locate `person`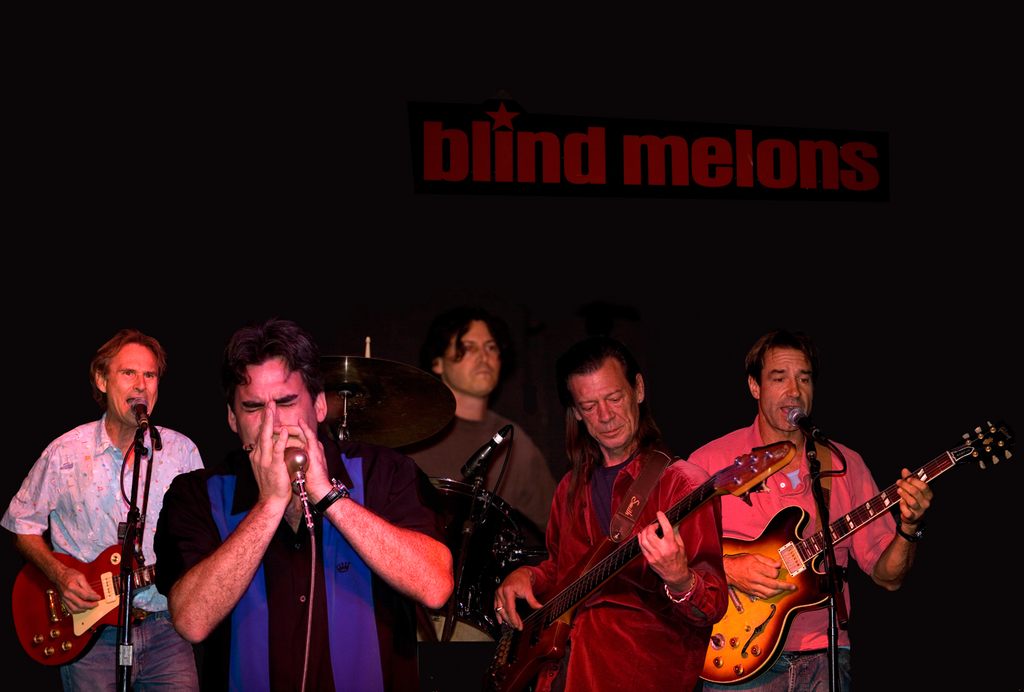
158, 316, 451, 691
